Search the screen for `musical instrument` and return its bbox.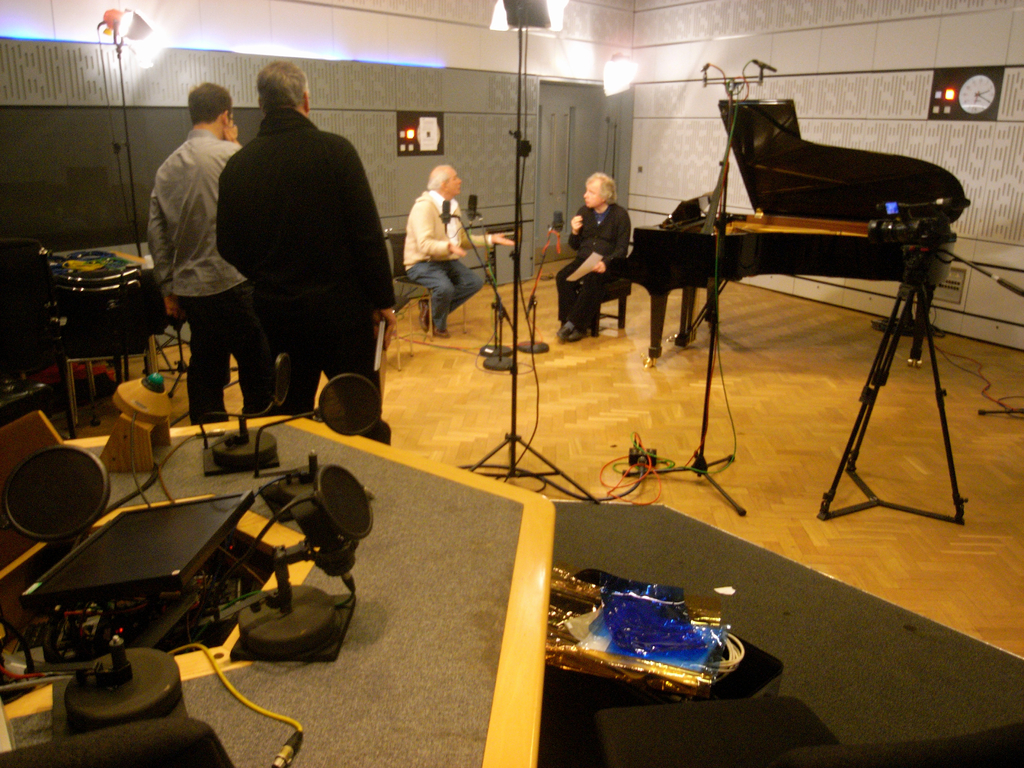
Found: (612,95,974,305).
